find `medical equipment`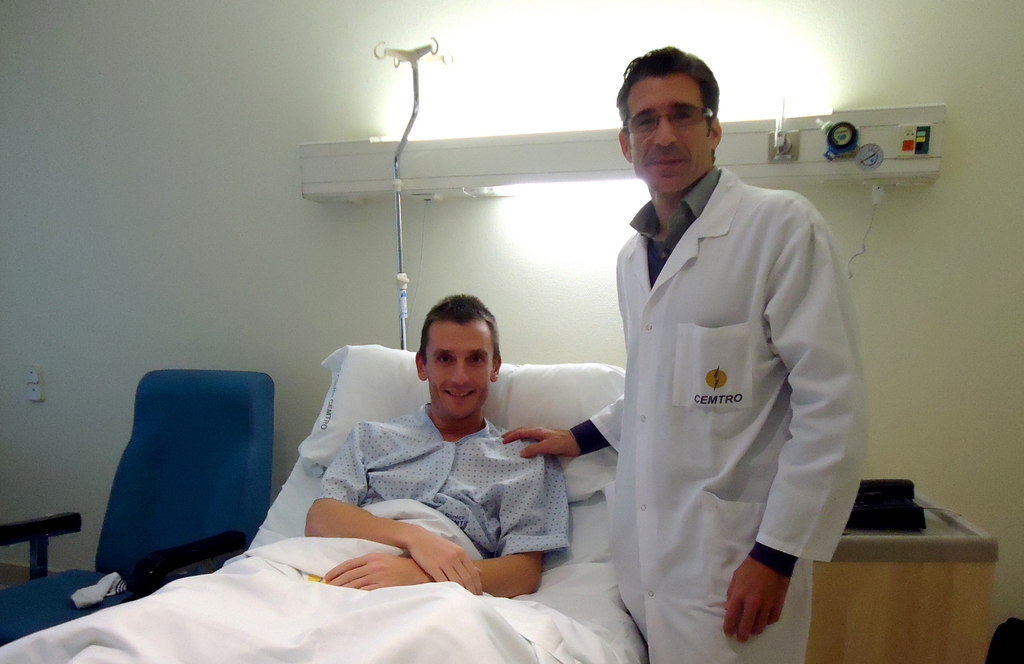
128, 35, 1023, 663
